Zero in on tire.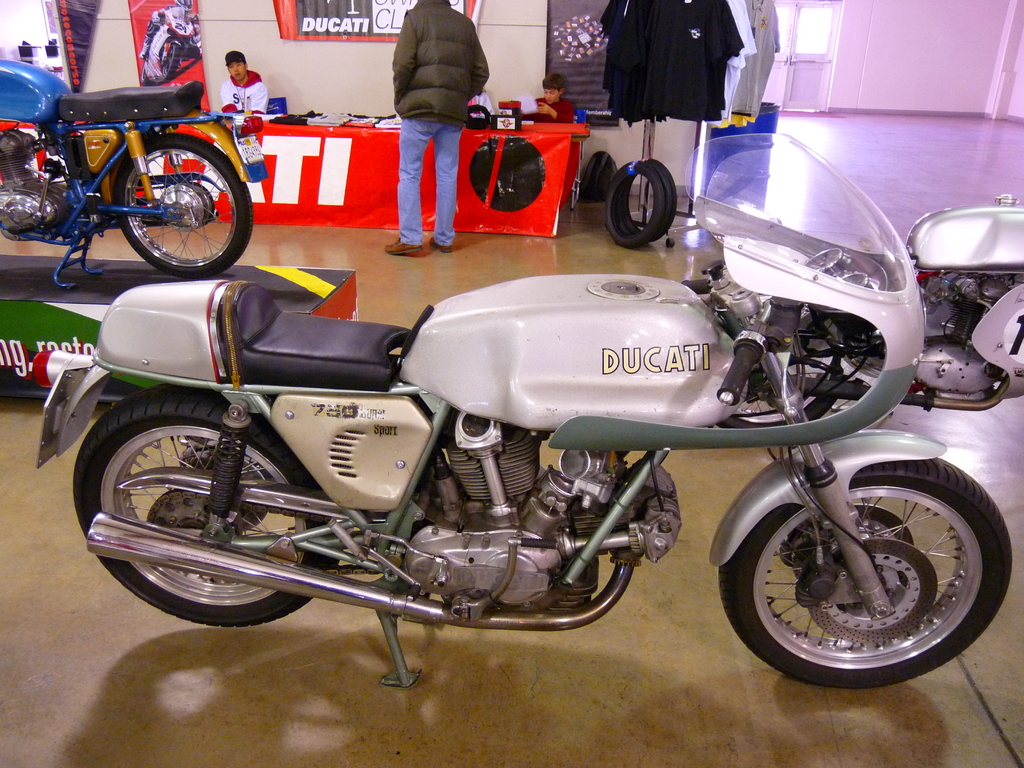
Zeroed in: (75,386,332,625).
